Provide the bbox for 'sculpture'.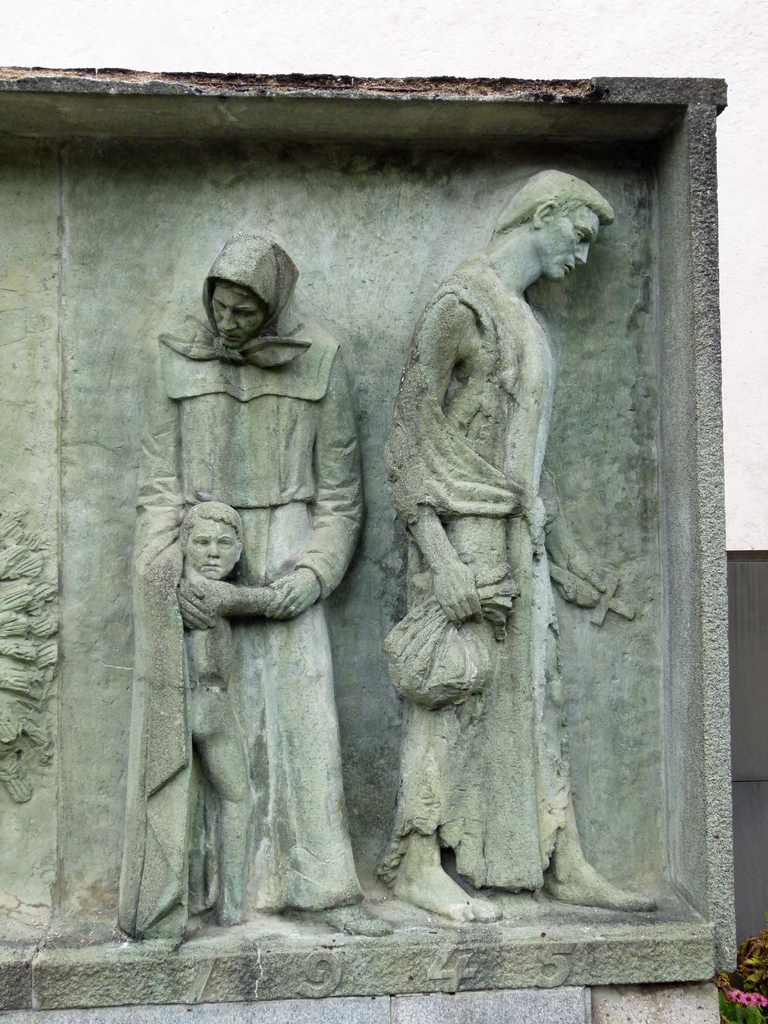
(left=109, top=495, right=293, bottom=922).
